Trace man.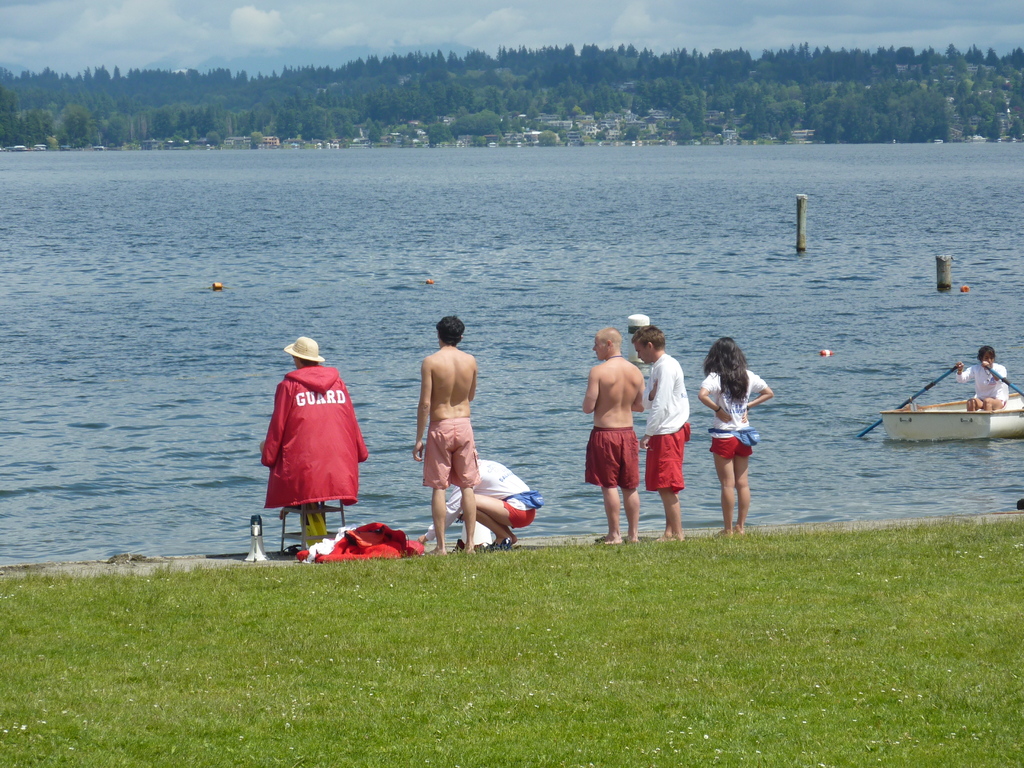
Traced to box(585, 328, 636, 550).
